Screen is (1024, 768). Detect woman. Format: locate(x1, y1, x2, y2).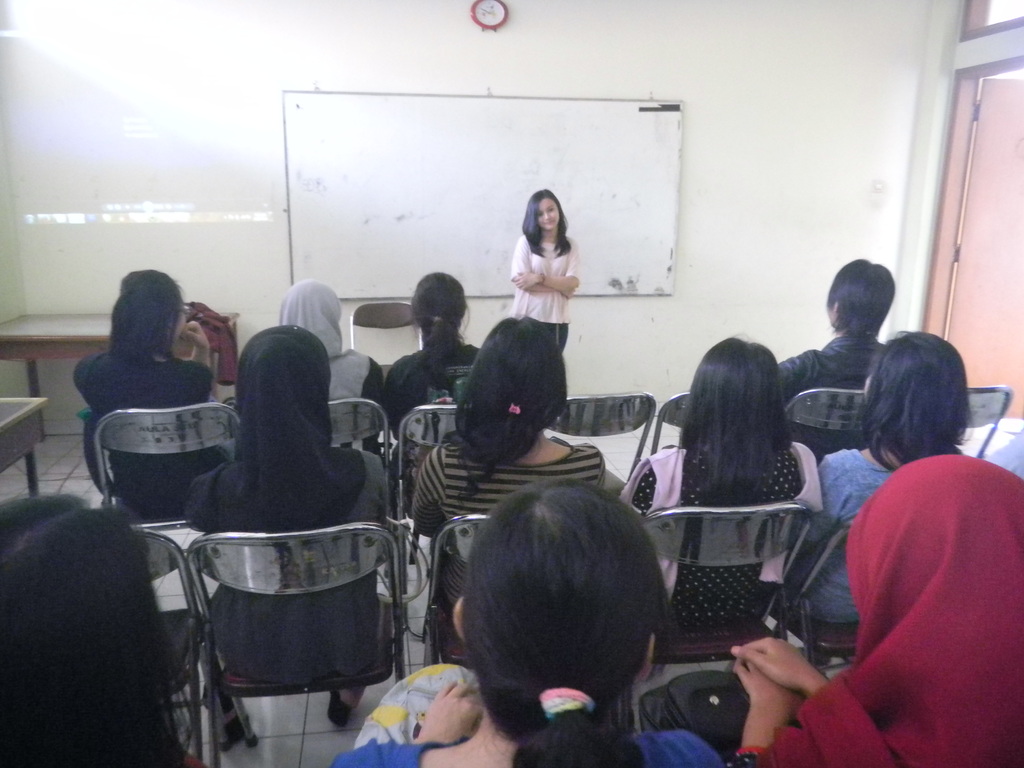
locate(811, 327, 977, 627).
